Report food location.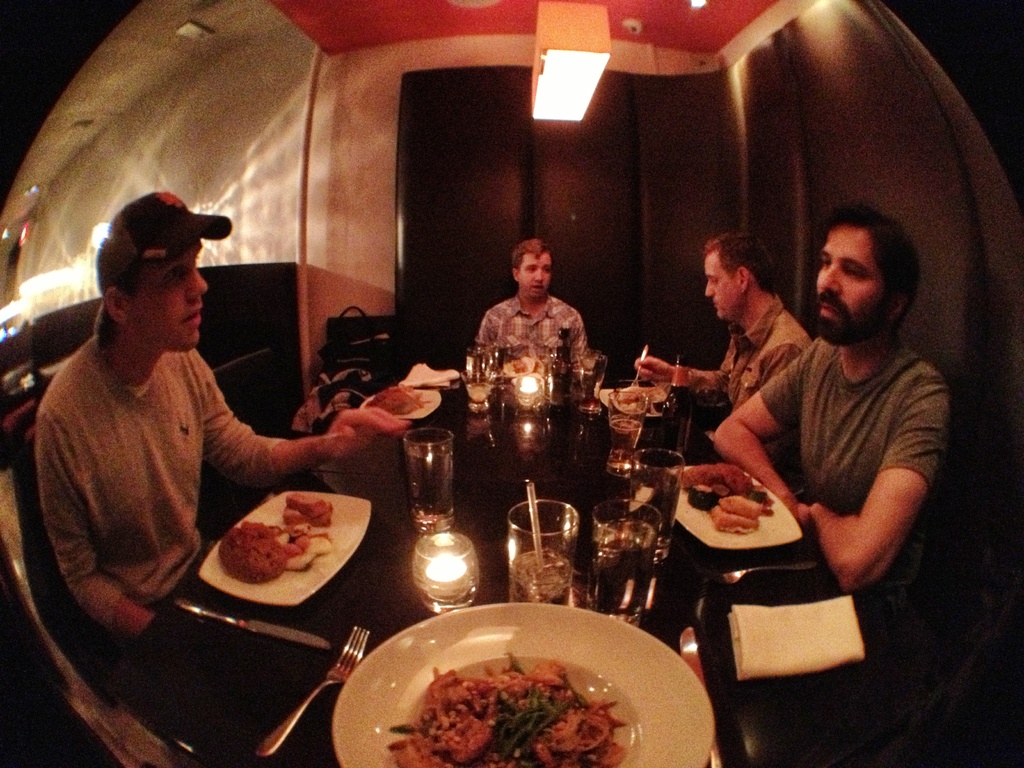
Report: bbox=(216, 491, 335, 586).
